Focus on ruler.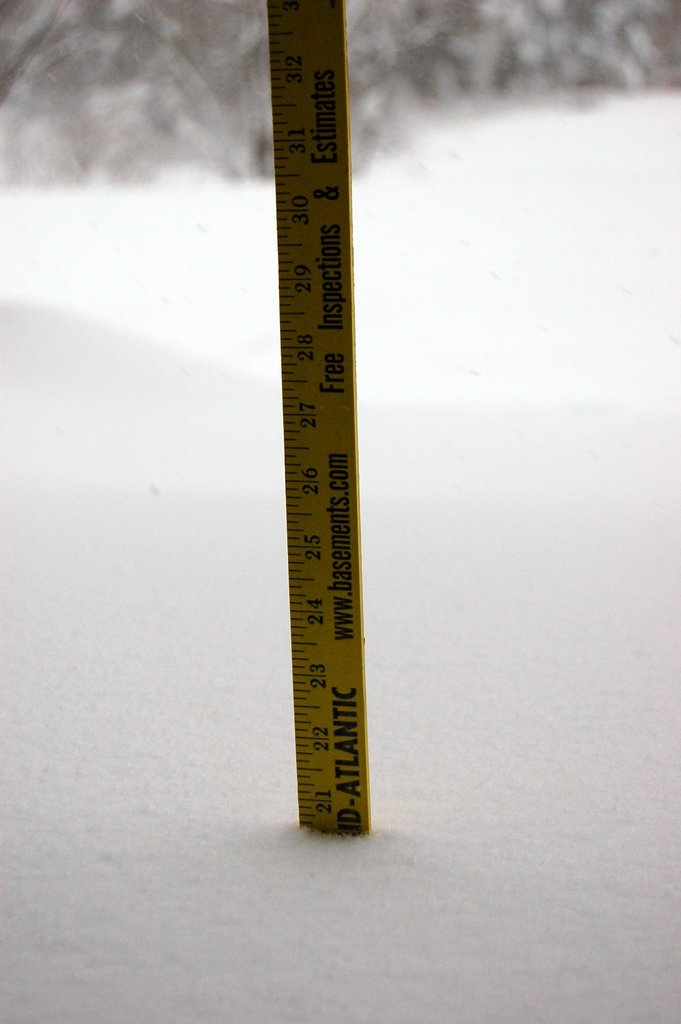
Focused at x1=263 y1=1 x2=370 y2=835.
